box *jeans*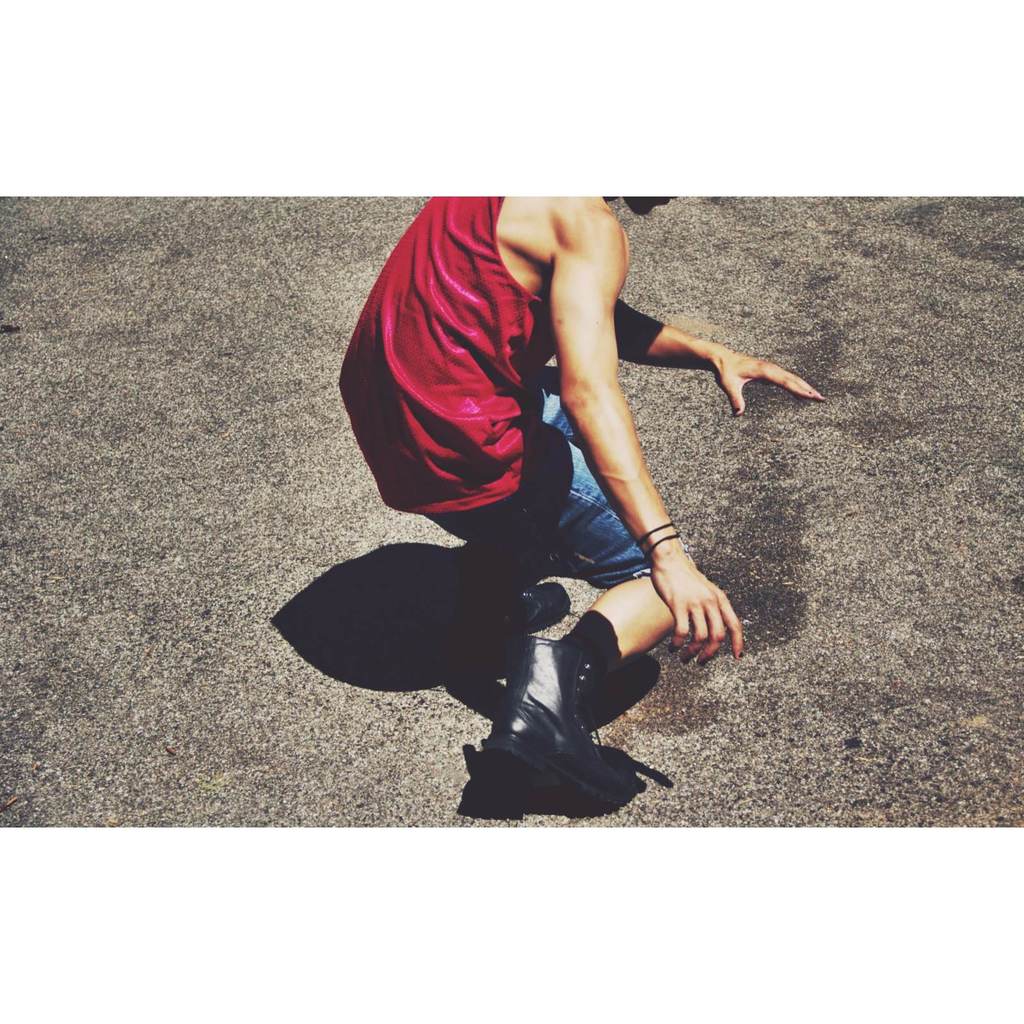
Rect(398, 388, 689, 585)
